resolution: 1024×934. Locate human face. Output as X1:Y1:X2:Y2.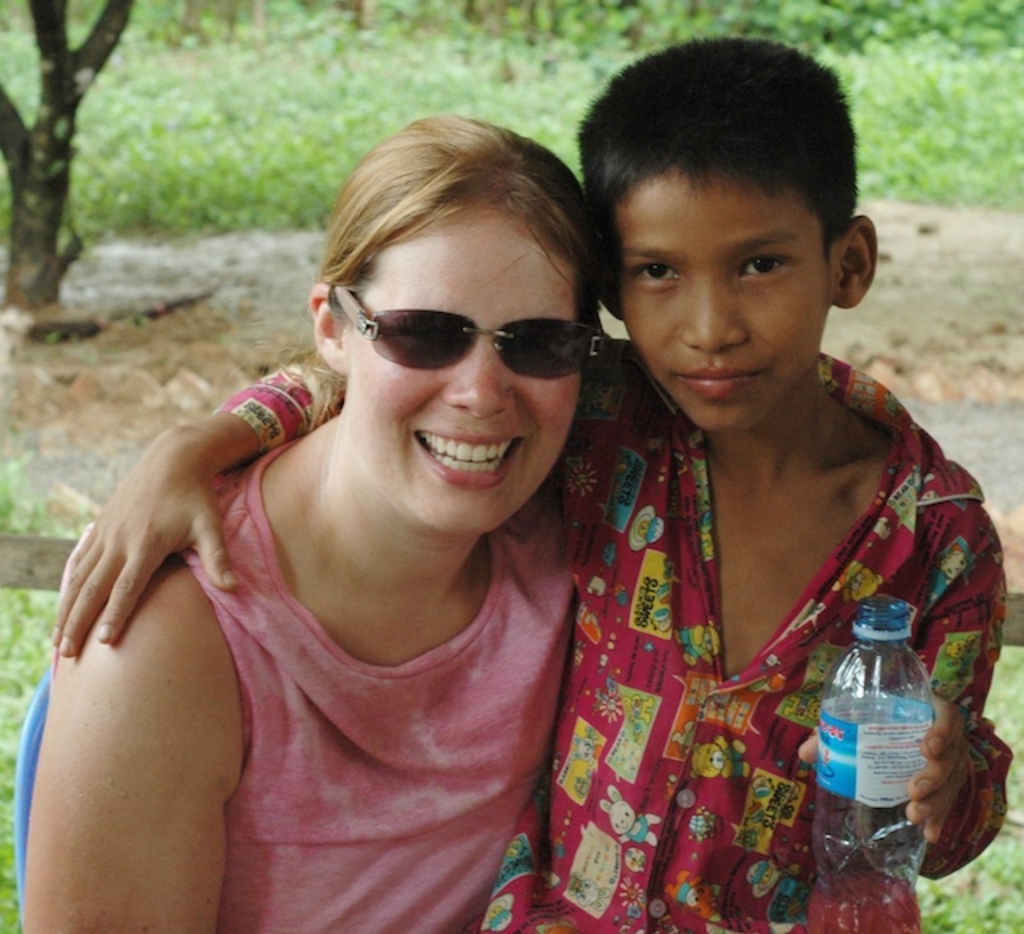
608:157:835:435.
